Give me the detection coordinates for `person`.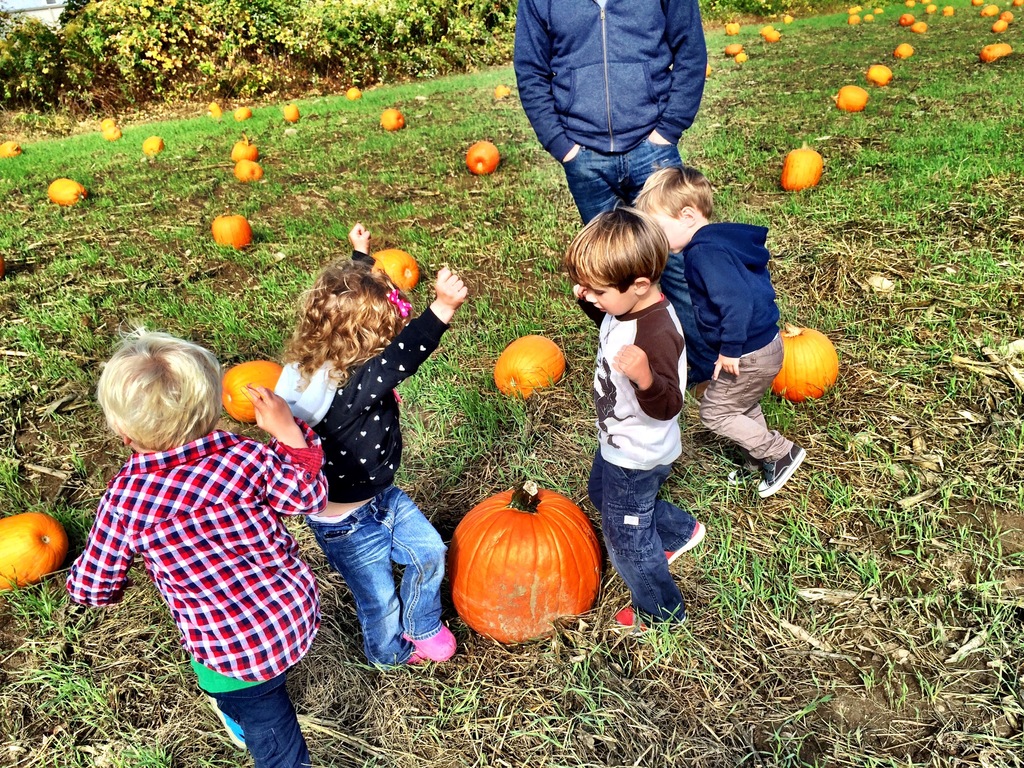
<box>276,225,472,673</box>.
